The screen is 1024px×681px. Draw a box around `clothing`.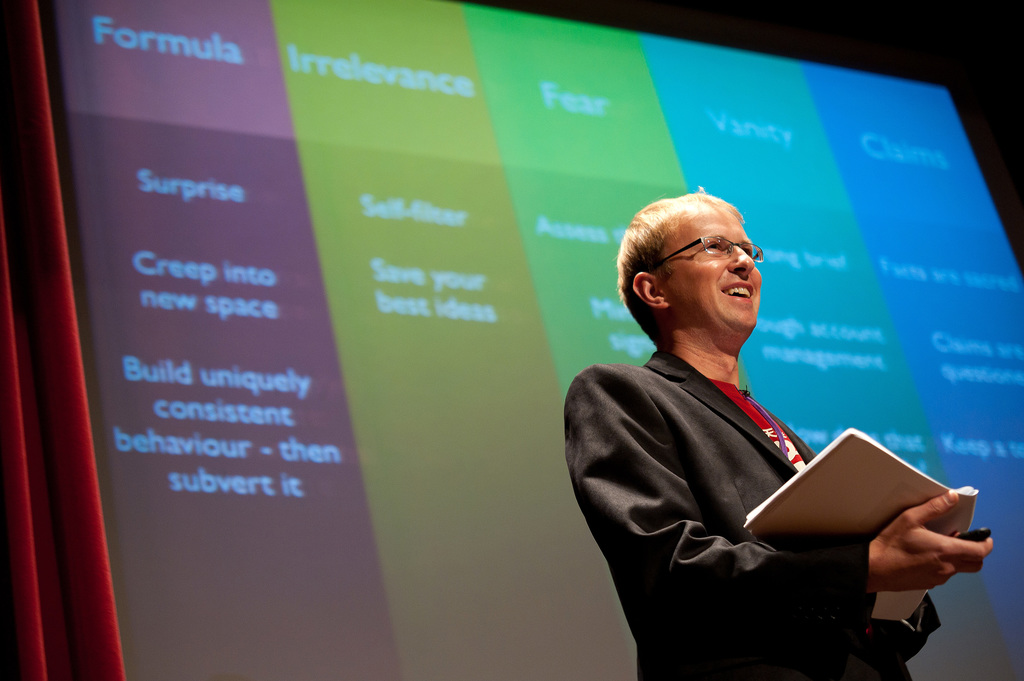
bbox=(580, 280, 931, 680).
